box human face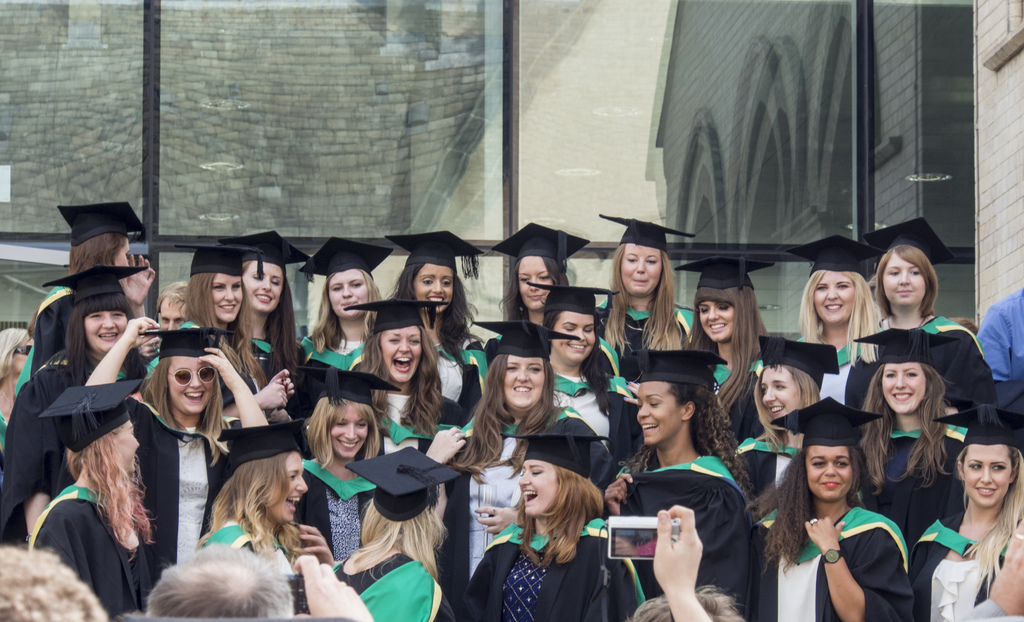
113/242/130/283
